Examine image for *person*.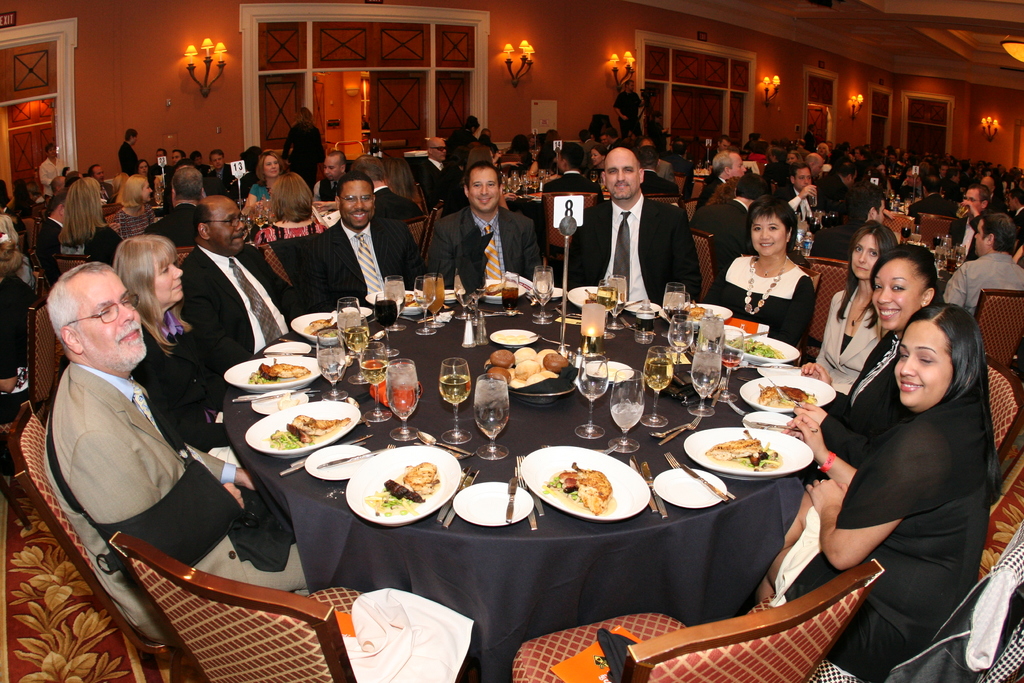
Examination result: l=308, t=175, r=428, b=310.
